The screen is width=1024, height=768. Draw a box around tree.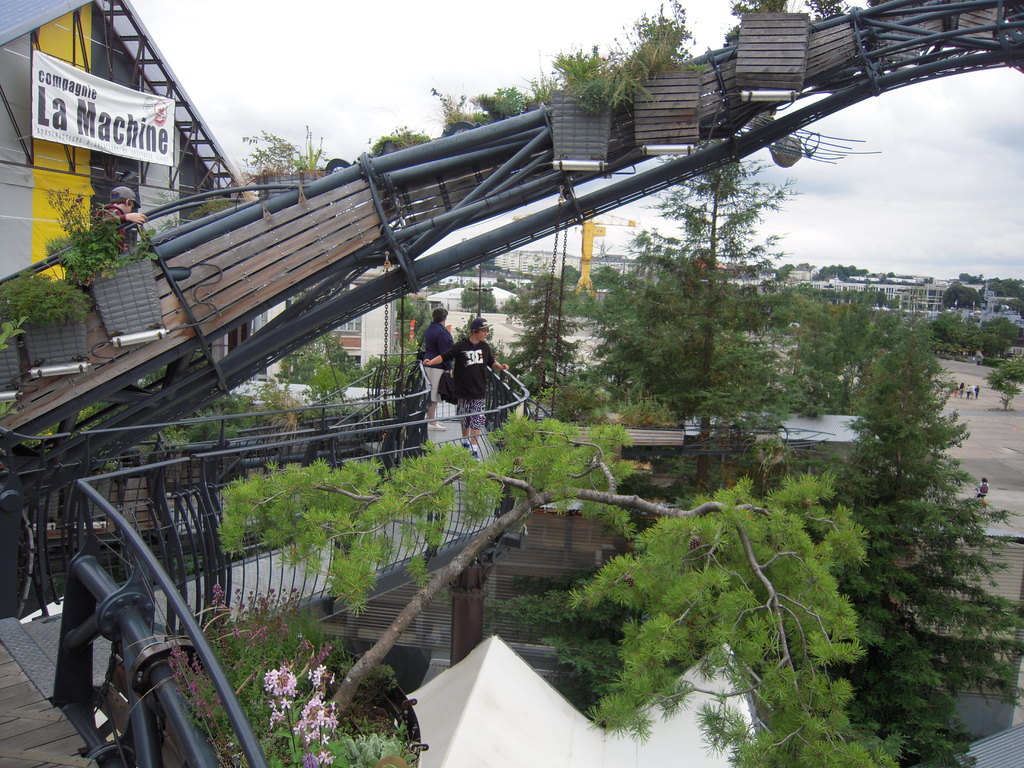
left=828, top=262, right=992, bottom=715.
